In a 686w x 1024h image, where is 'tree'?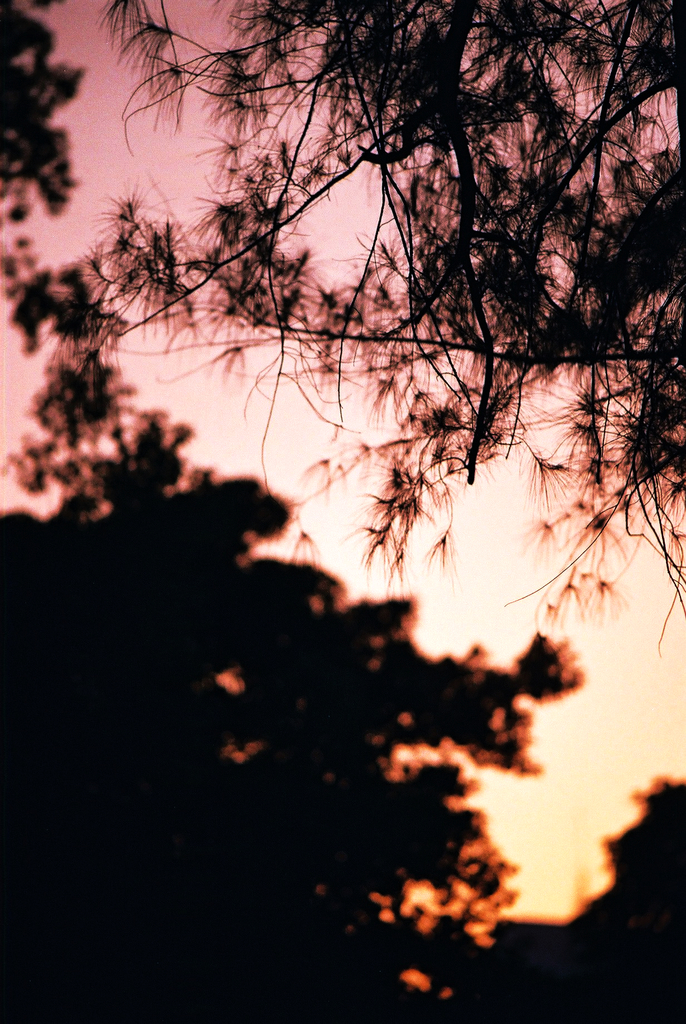
79,0,685,676.
